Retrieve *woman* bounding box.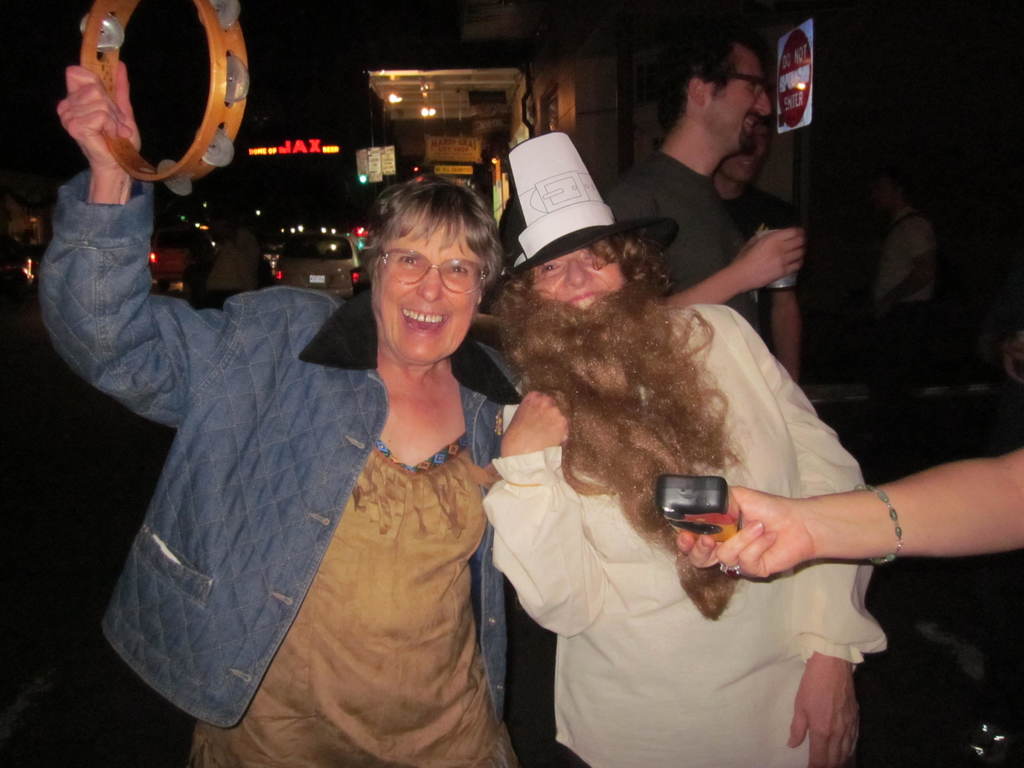
Bounding box: 666,438,1023,586.
